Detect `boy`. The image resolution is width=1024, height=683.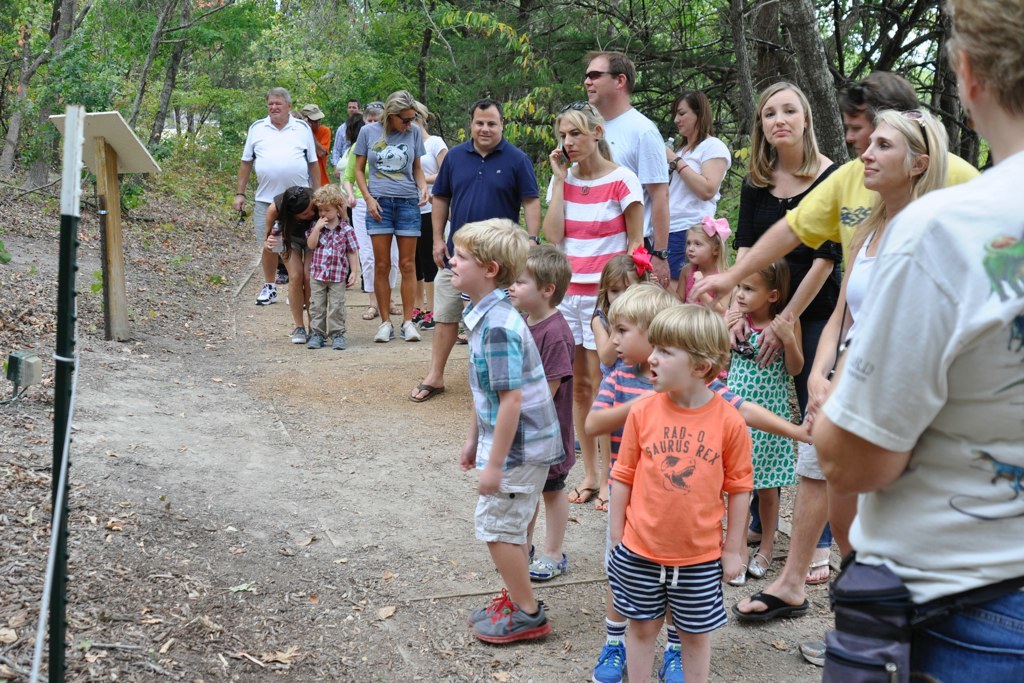
region(601, 297, 752, 682).
